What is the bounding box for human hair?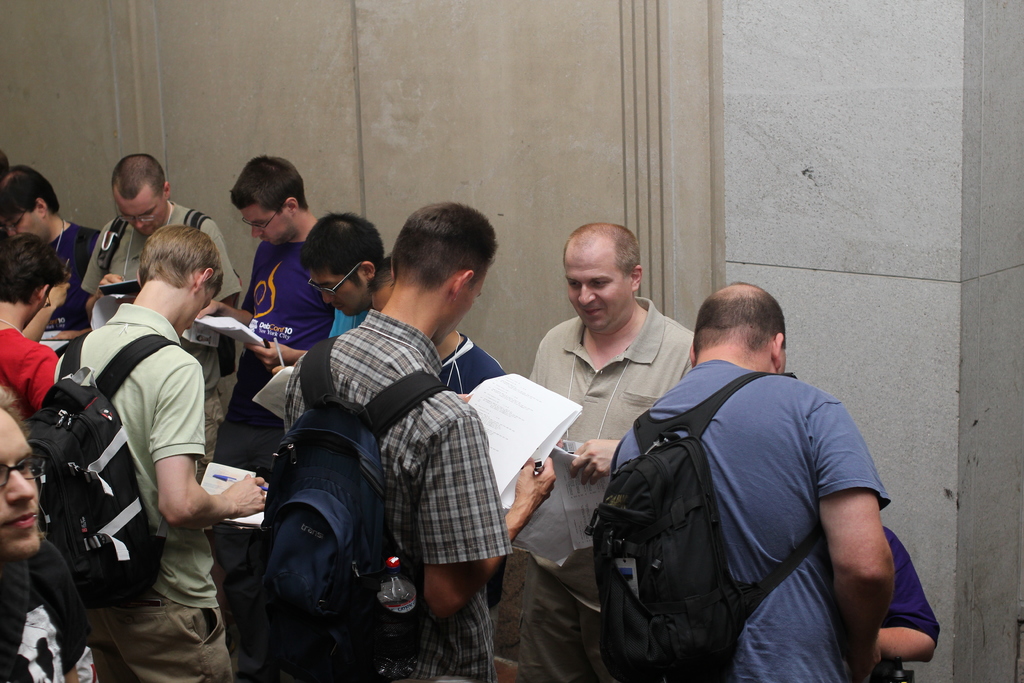
detection(0, 231, 74, 305).
